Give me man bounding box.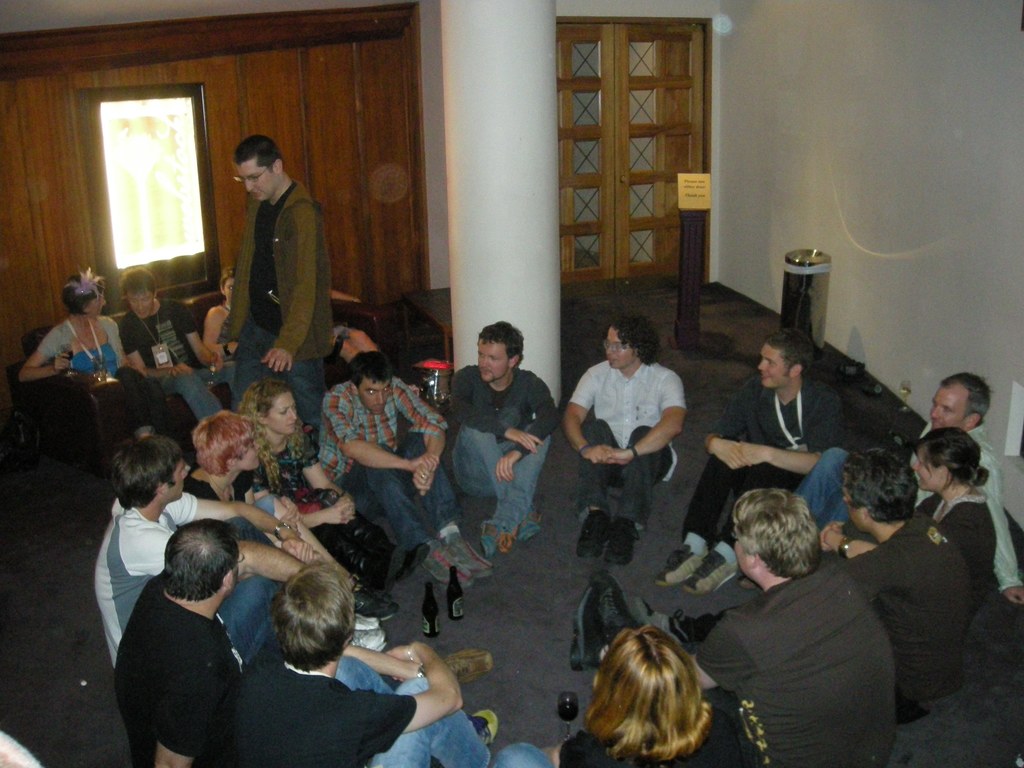
<region>218, 563, 500, 767</region>.
